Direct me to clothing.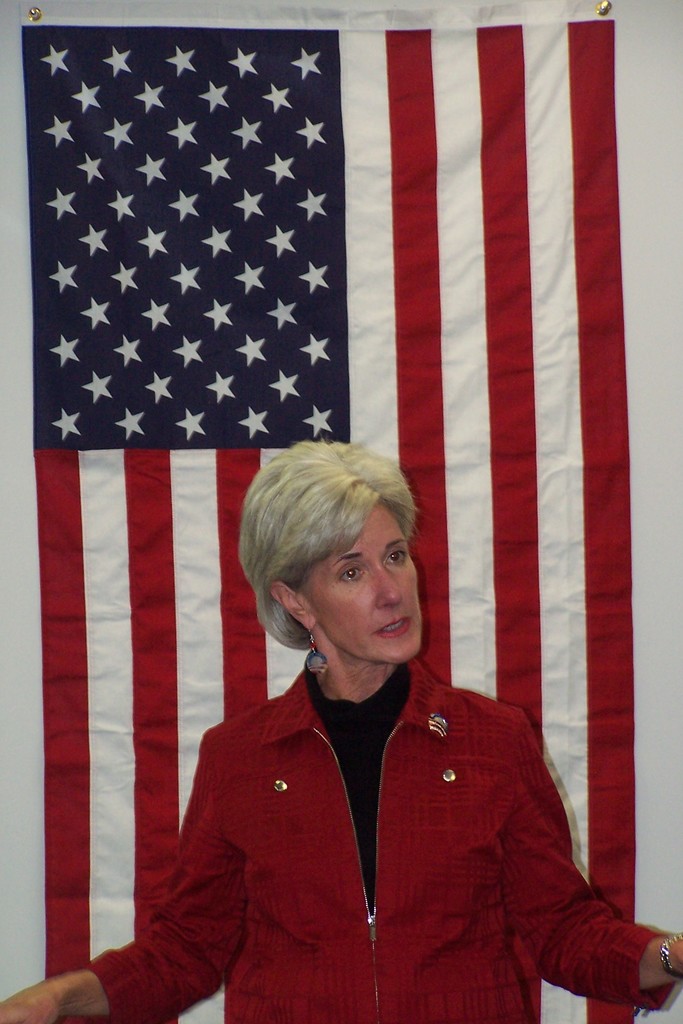
Direction: bbox(63, 655, 680, 1023).
